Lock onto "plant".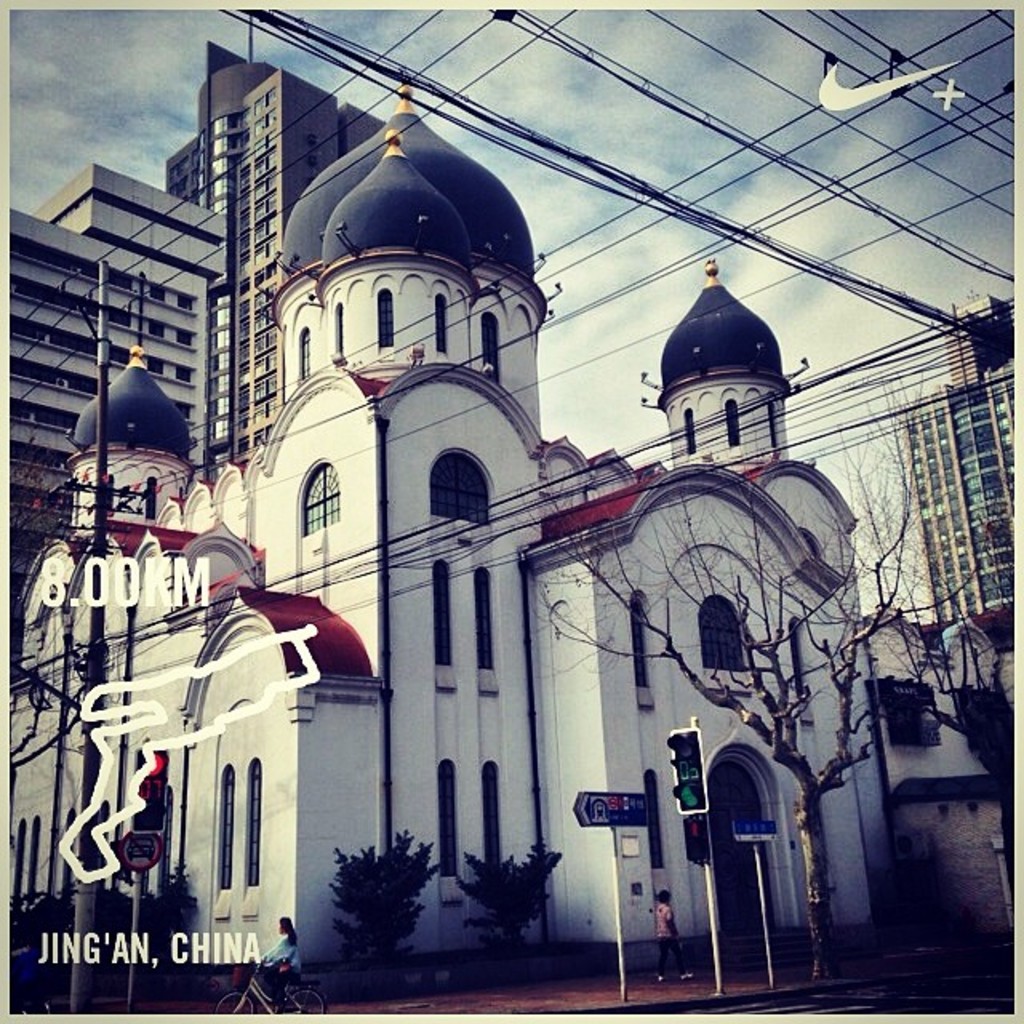
Locked: <box>131,883,160,979</box>.
